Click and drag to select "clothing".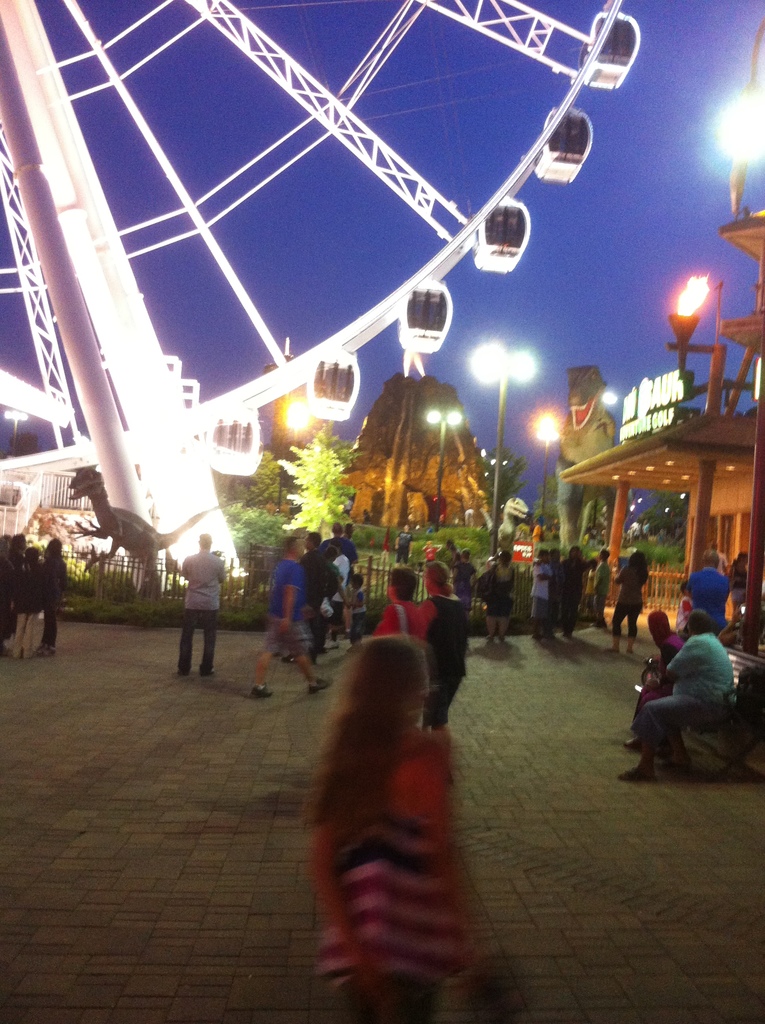
Selection: crop(321, 538, 354, 582).
